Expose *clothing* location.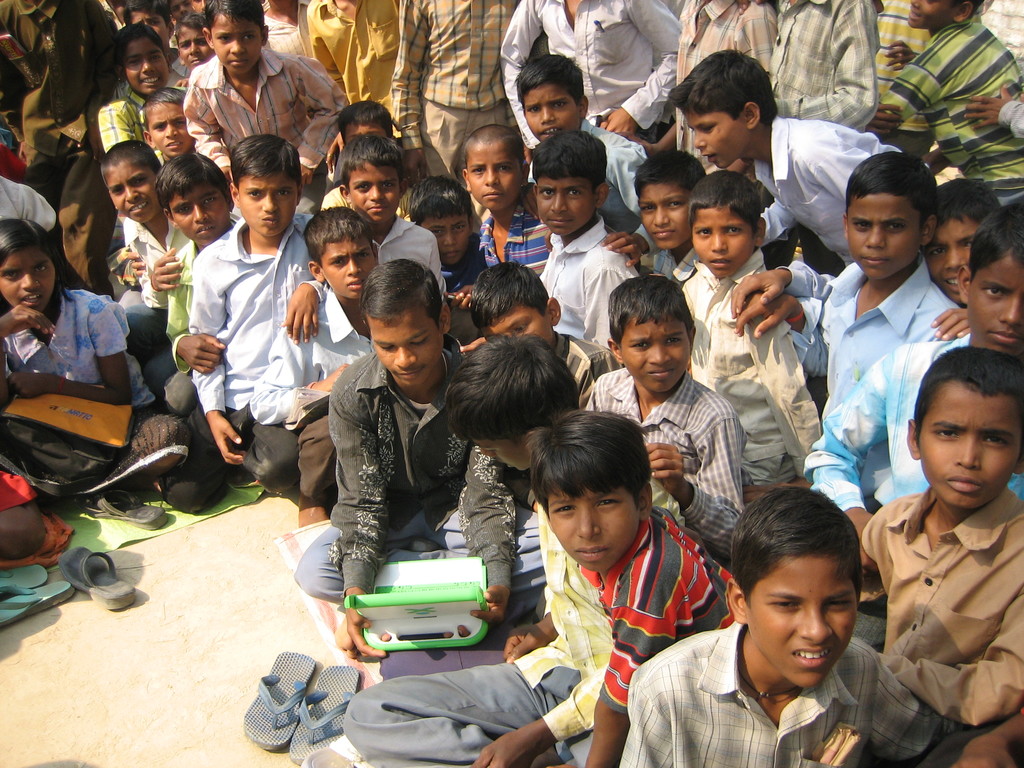
Exposed at {"x1": 497, "y1": 0, "x2": 682, "y2": 151}.
